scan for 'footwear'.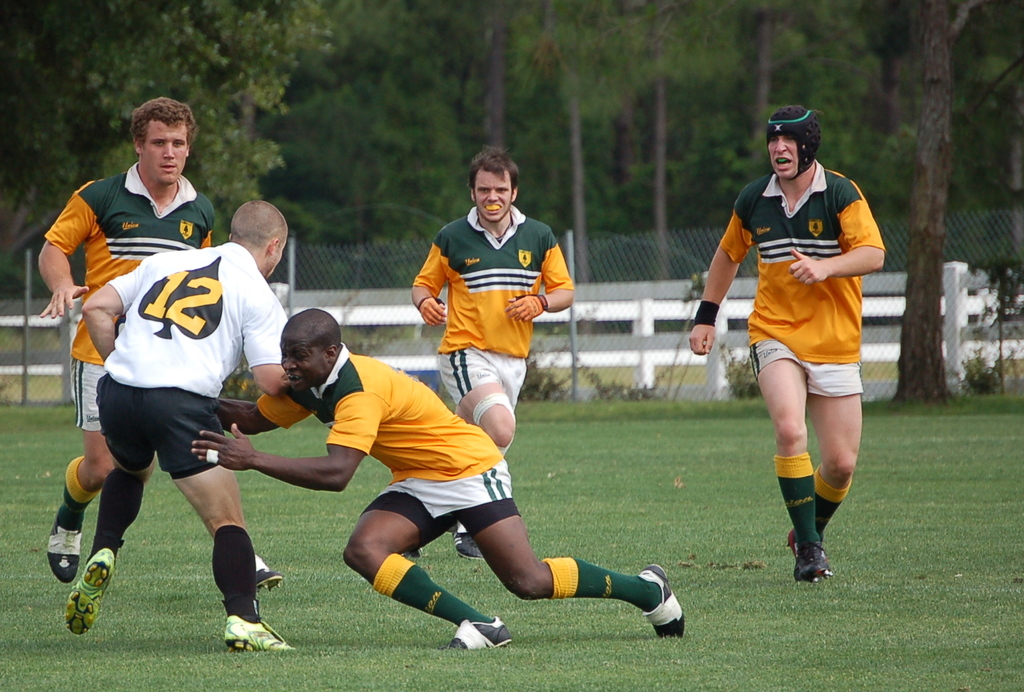
Scan result: select_region(454, 530, 487, 562).
